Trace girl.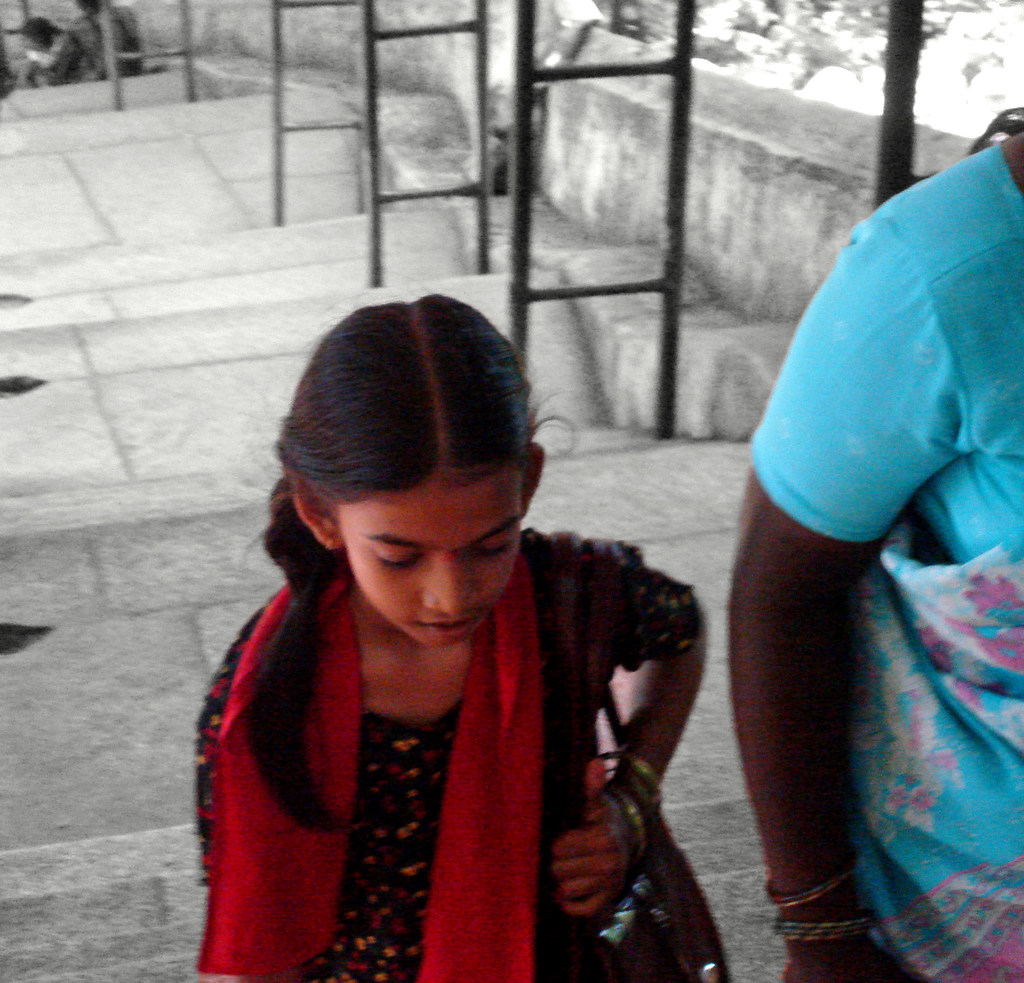
Traced to box=[177, 278, 733, 982].
